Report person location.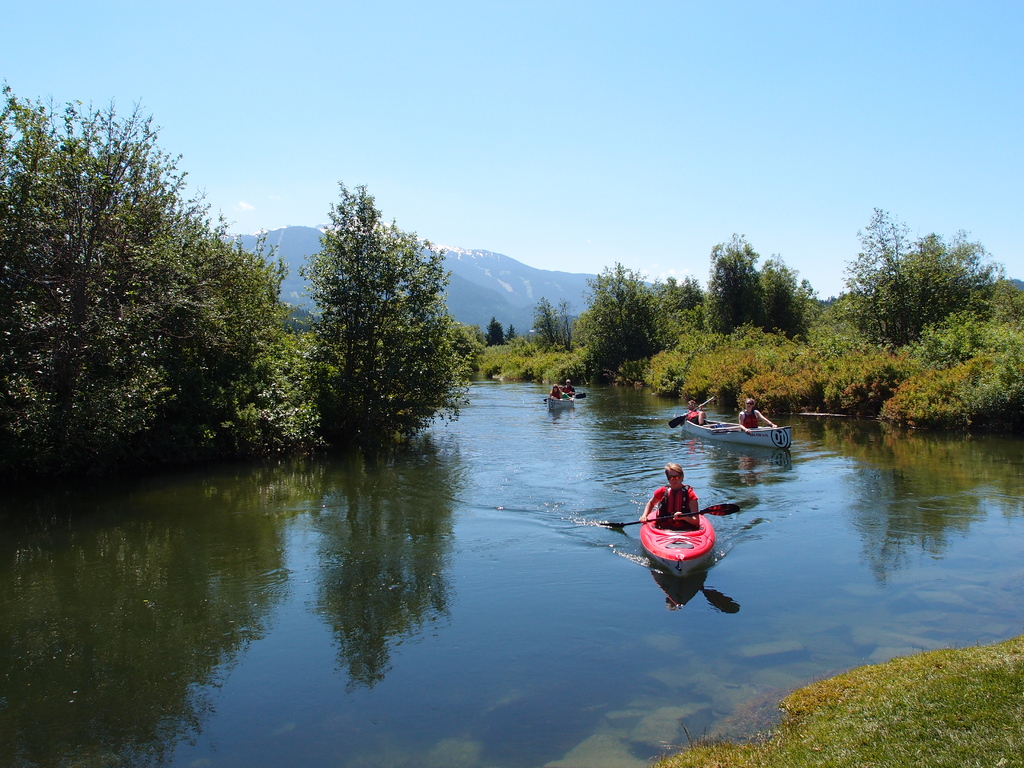
Report: left=548, top=380, right=579, bottom=401.
